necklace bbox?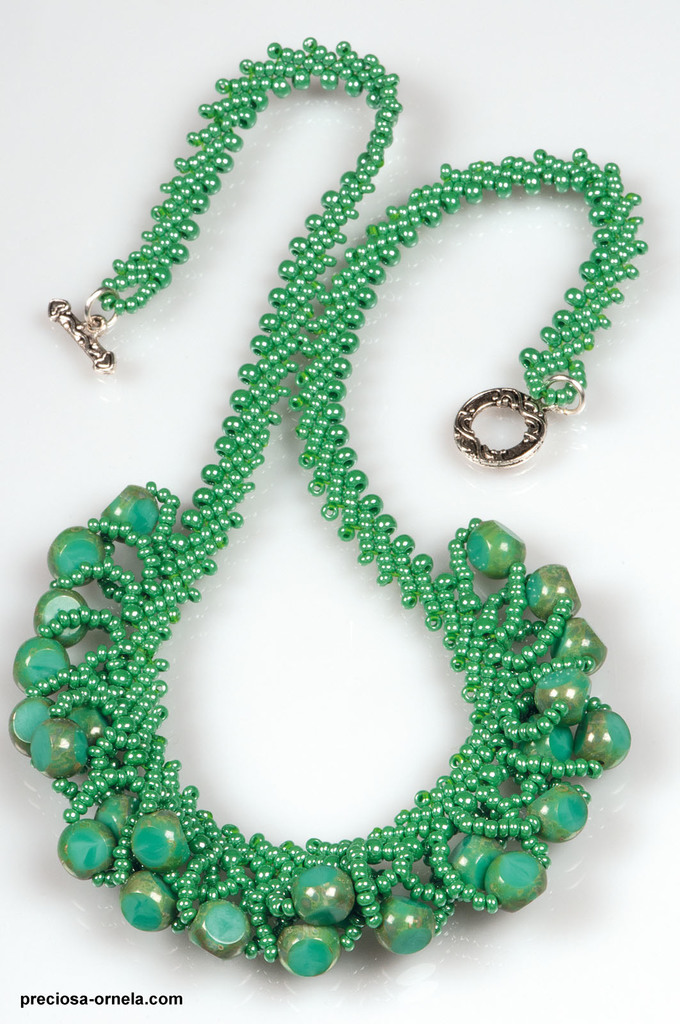
bbox(5, 43, 651, 978)
